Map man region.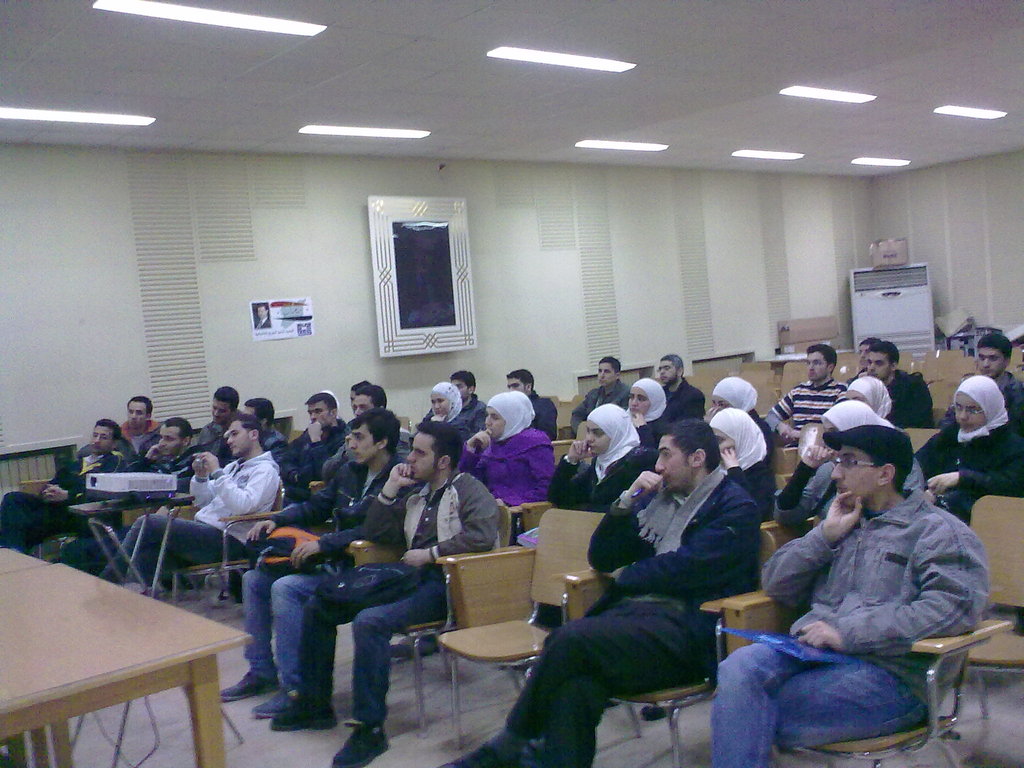
Mapped to (left=319, top=383, right=410, bottom=485).
